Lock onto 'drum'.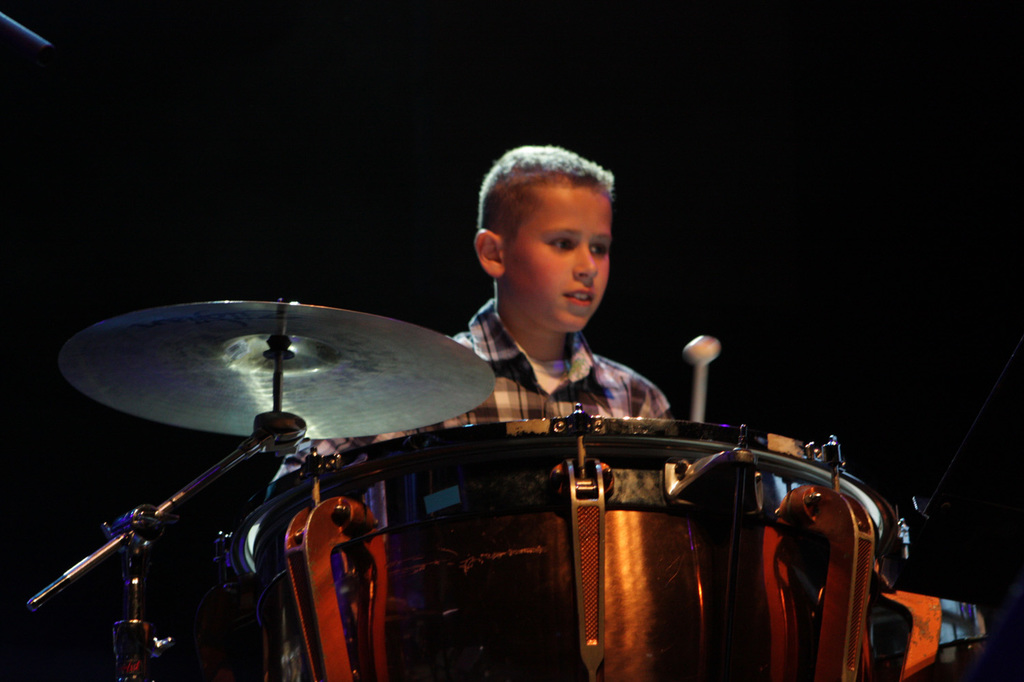
Locked: pyautogui.locateOnScreen(223, 404, 904, 681).
